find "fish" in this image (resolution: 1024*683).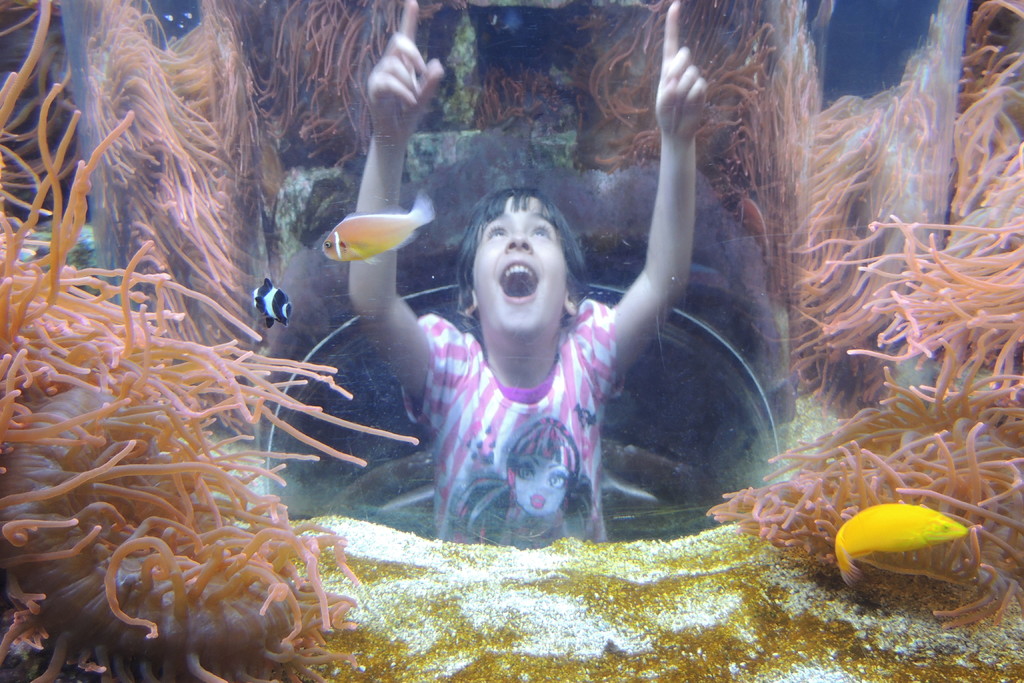
locate(829, 493, 1003, 607).
